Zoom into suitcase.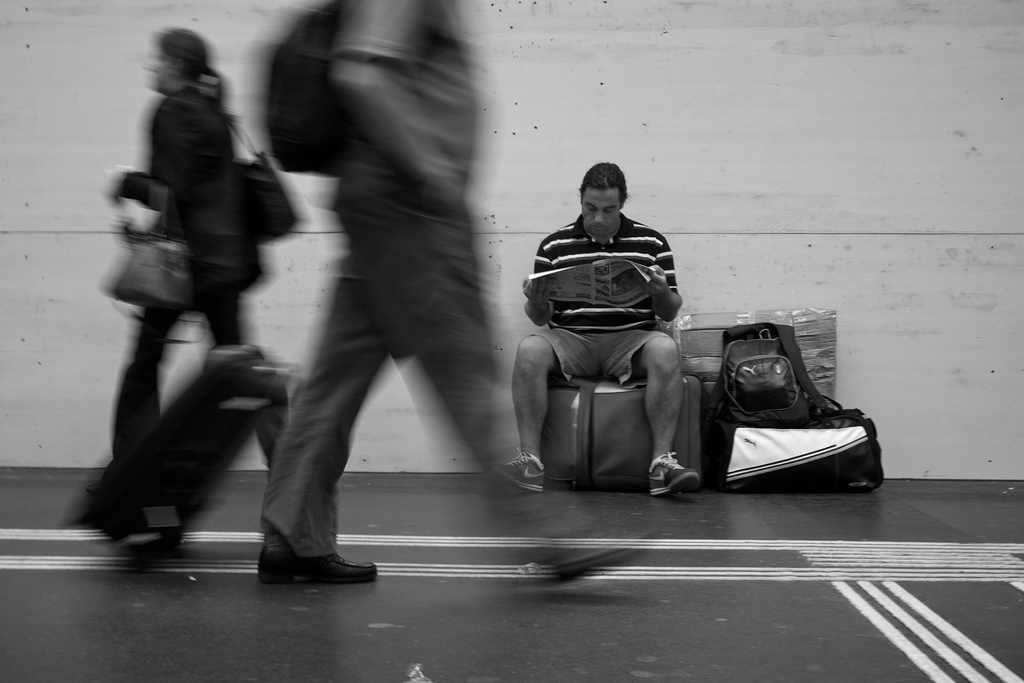
Zoom target: 541 372 701 490.
